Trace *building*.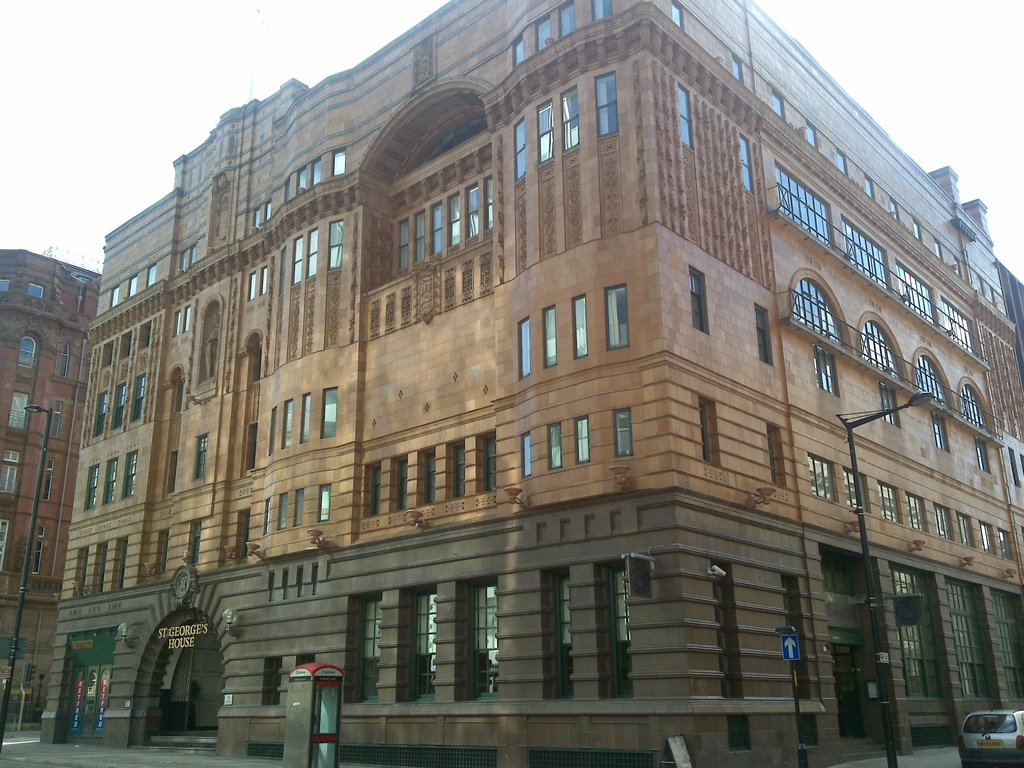
Traced to bbox=(3, 244, 86, 728).
